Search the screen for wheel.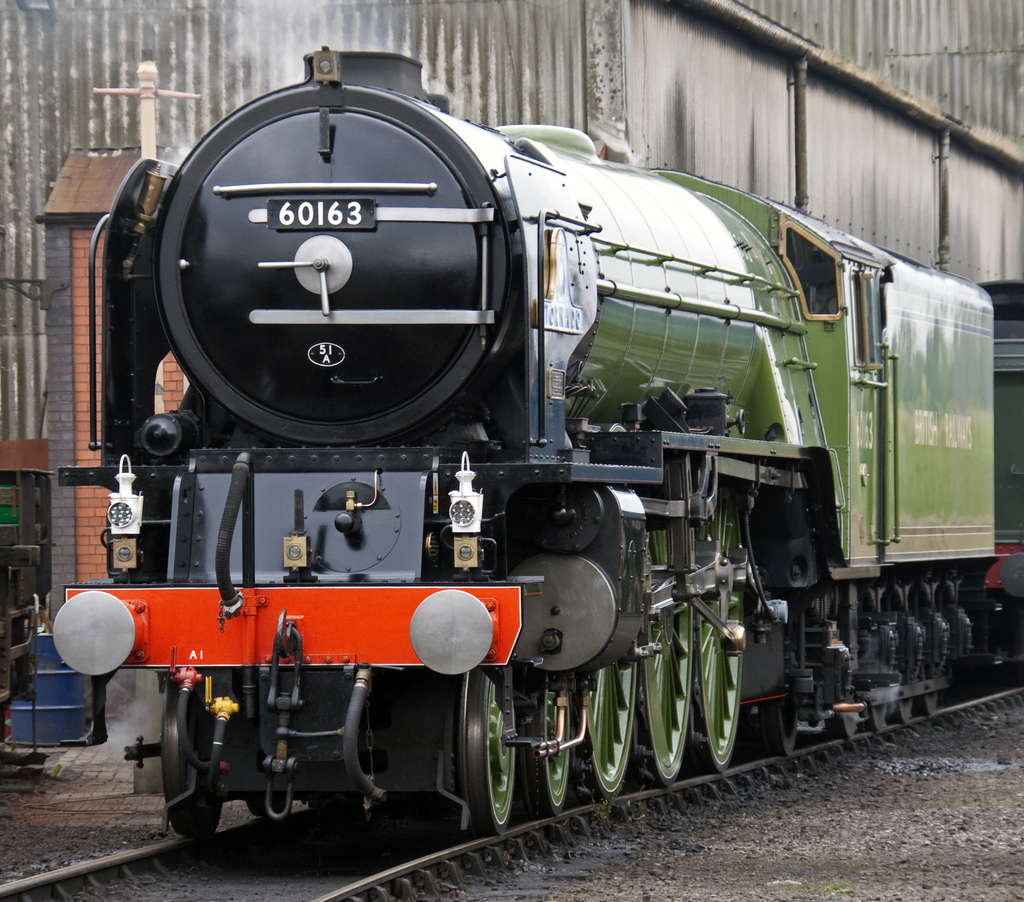
Found at crop(867, 704, 892, 732).
